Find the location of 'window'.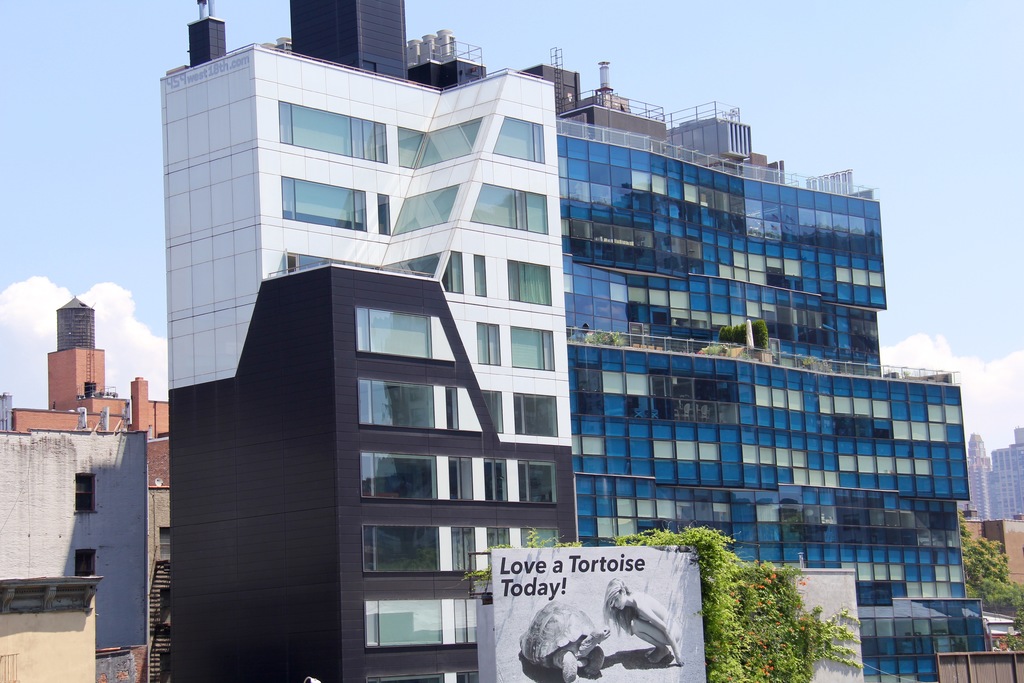
Location: <region>389, 186, 456, 236</region>.
